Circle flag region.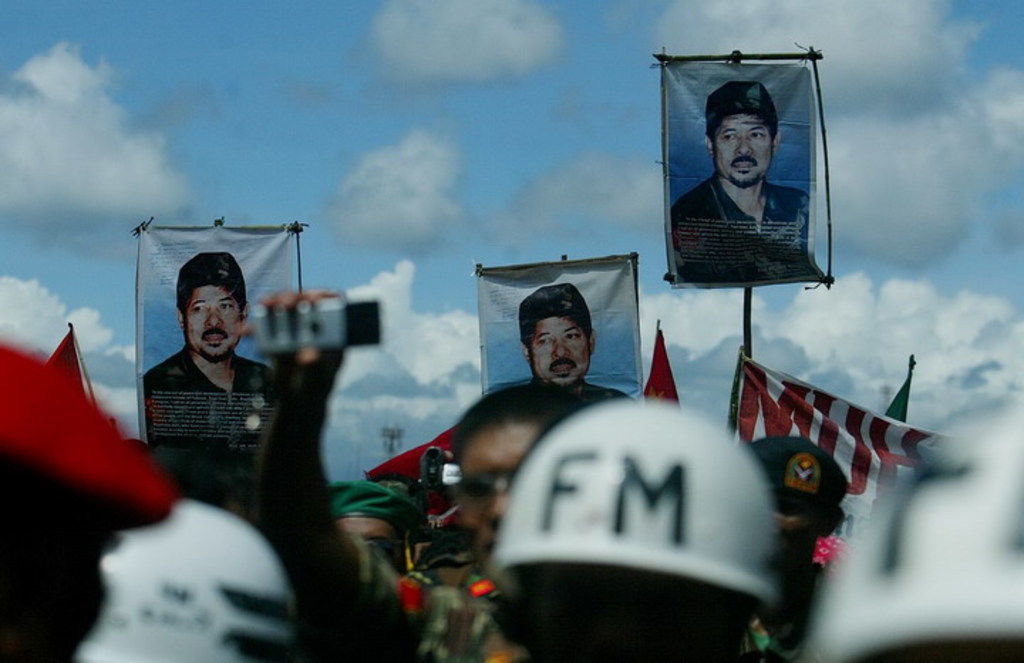
Region: 44:327:104:401.
